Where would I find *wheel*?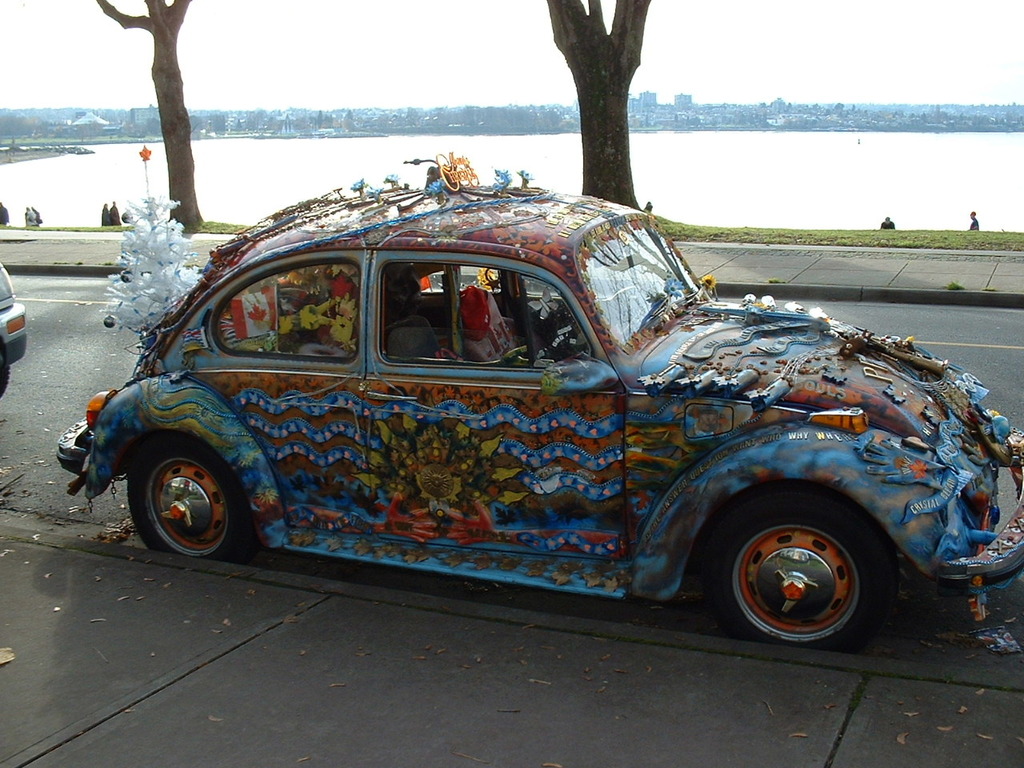
At [727,518,895,633].
